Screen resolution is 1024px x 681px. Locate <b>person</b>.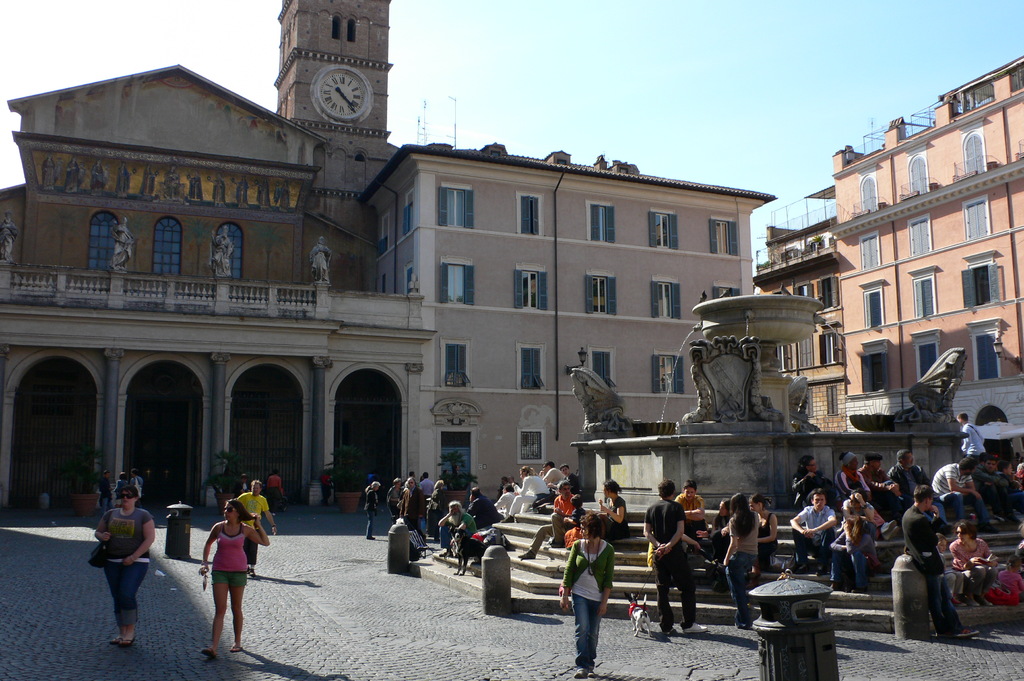
x1=831 y1=517 x2=878 y2=587.
